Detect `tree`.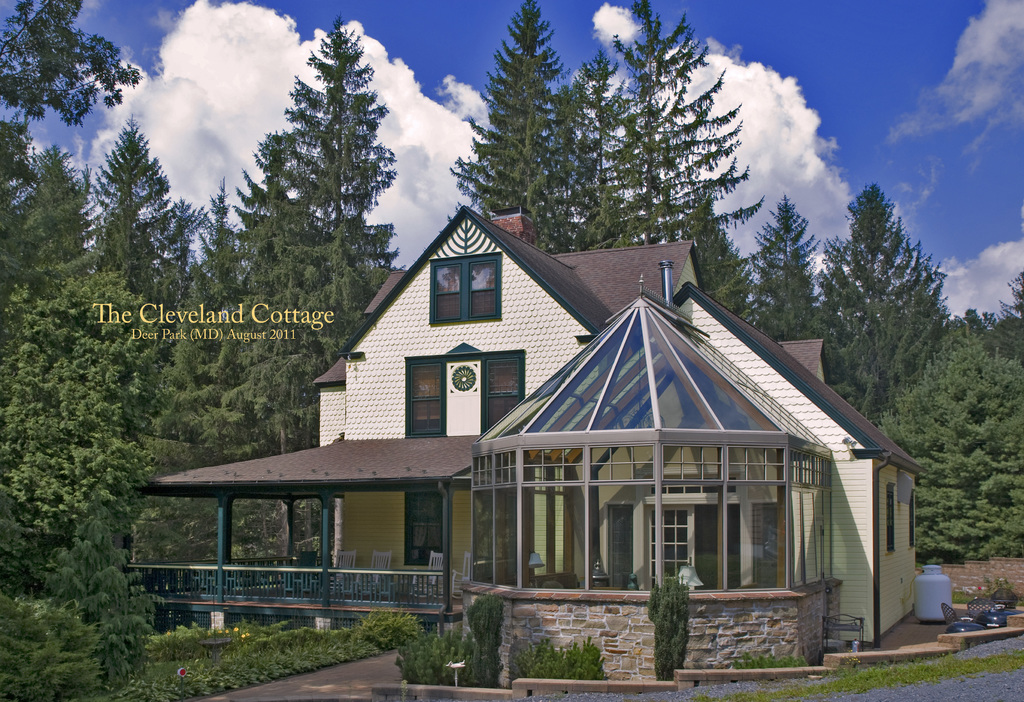
Detected at [x1=86, y1=133, x2=174, y2=319].
